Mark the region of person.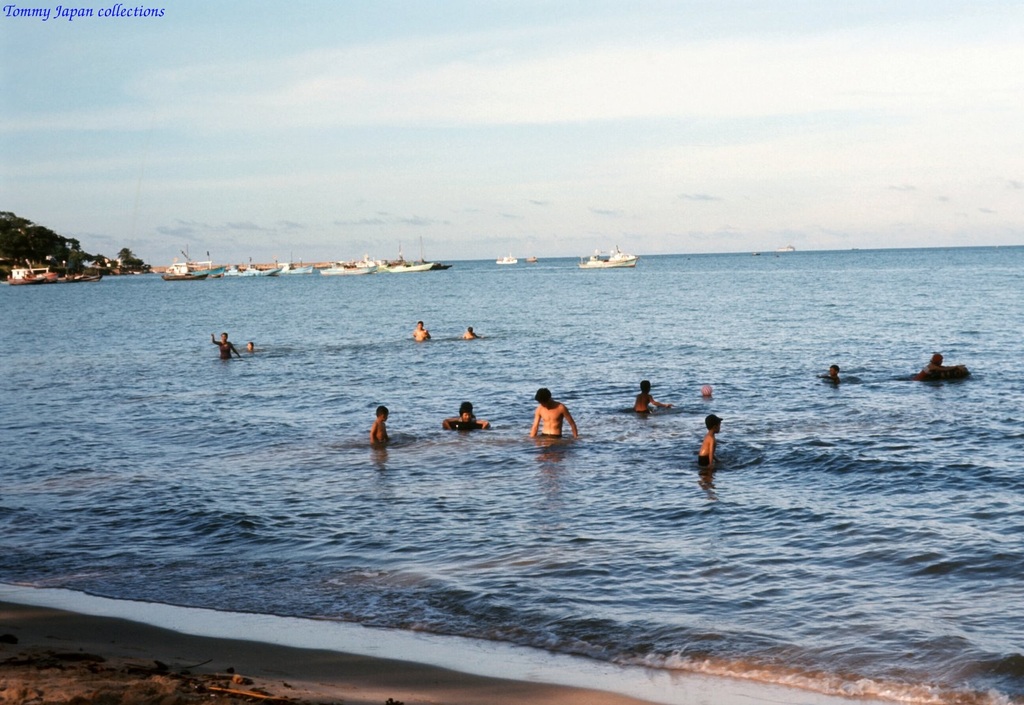
Region: l=458, t=329, r=479, b=342.
